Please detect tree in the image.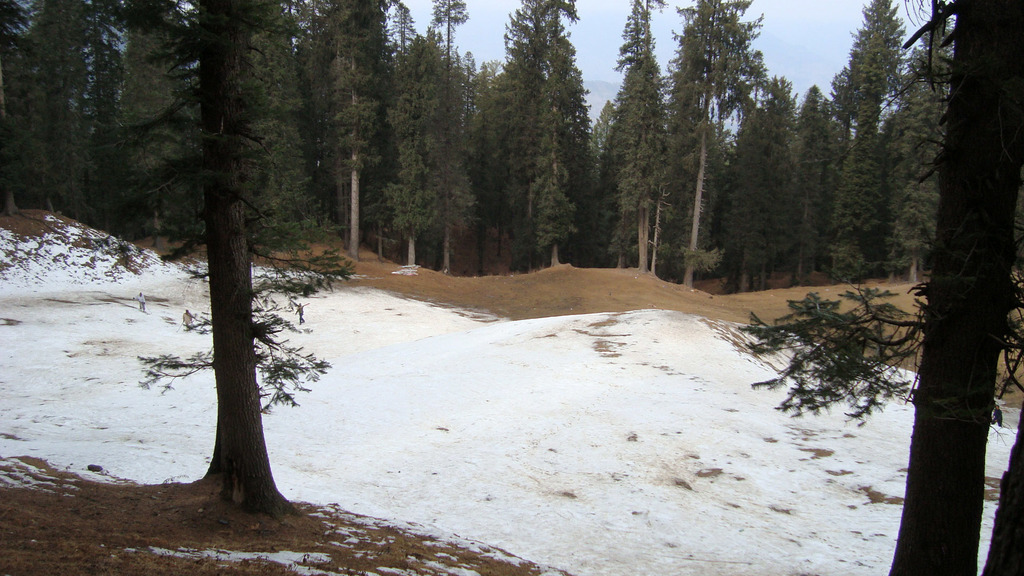
<region>61, 0, 134, 248</region>.
